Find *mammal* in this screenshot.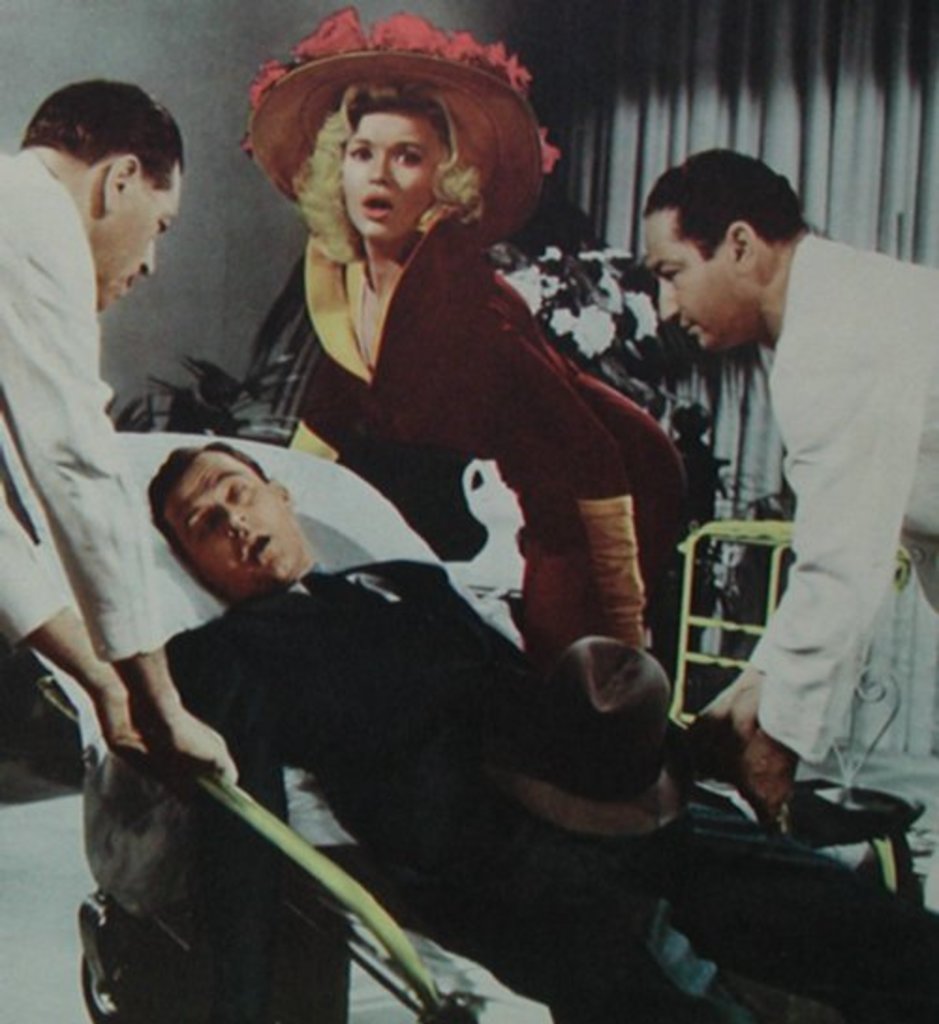
The bounding box for *mammal* is BBox(0, 71, 235, 782).
